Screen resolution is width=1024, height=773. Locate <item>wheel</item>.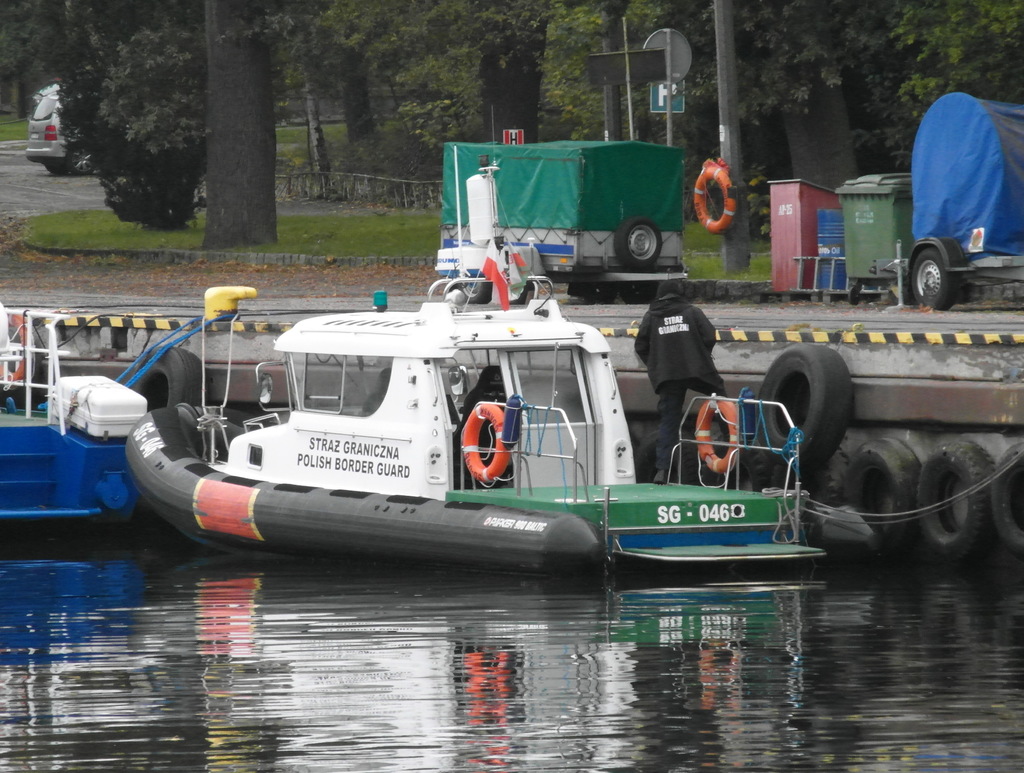
(left=461, top=277, right=492, bottom=301).
